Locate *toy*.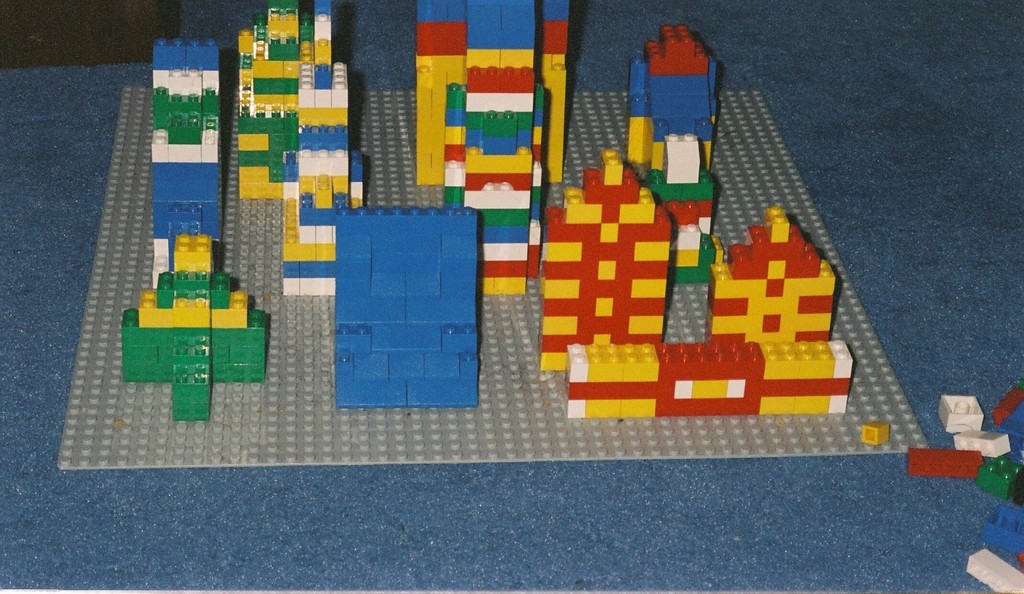
Bounding box: pyautogui.locateOnScreen(905, 450, 986, 472).
